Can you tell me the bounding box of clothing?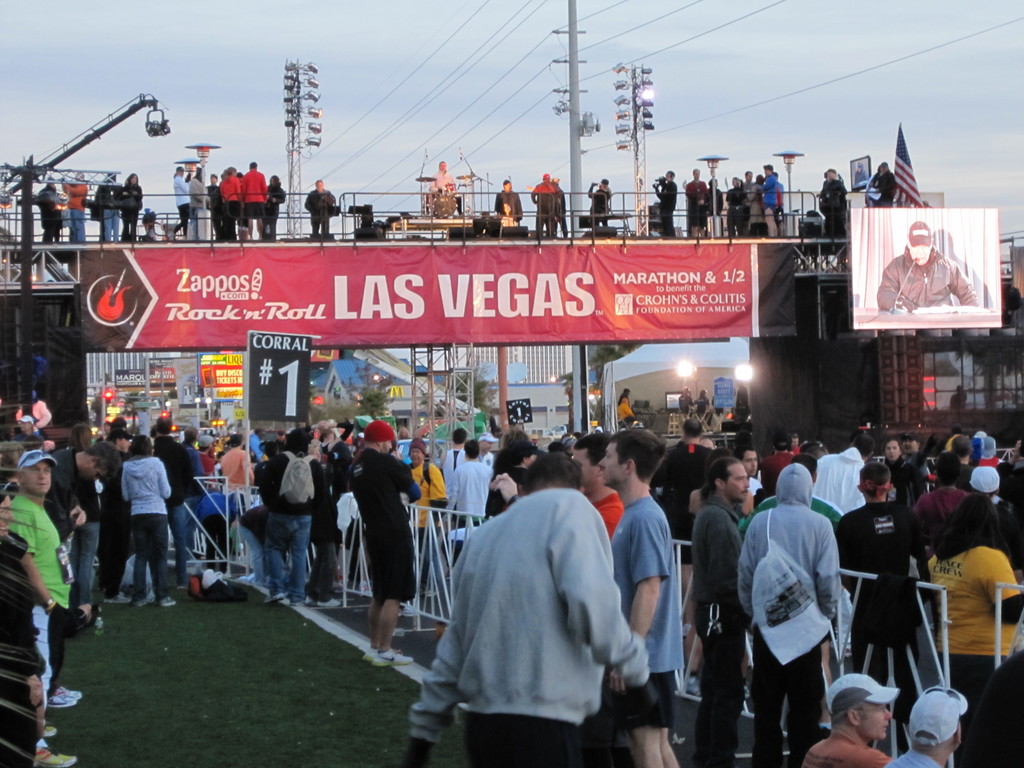
<bbox>143, 210, 158, 241</bbox>.
